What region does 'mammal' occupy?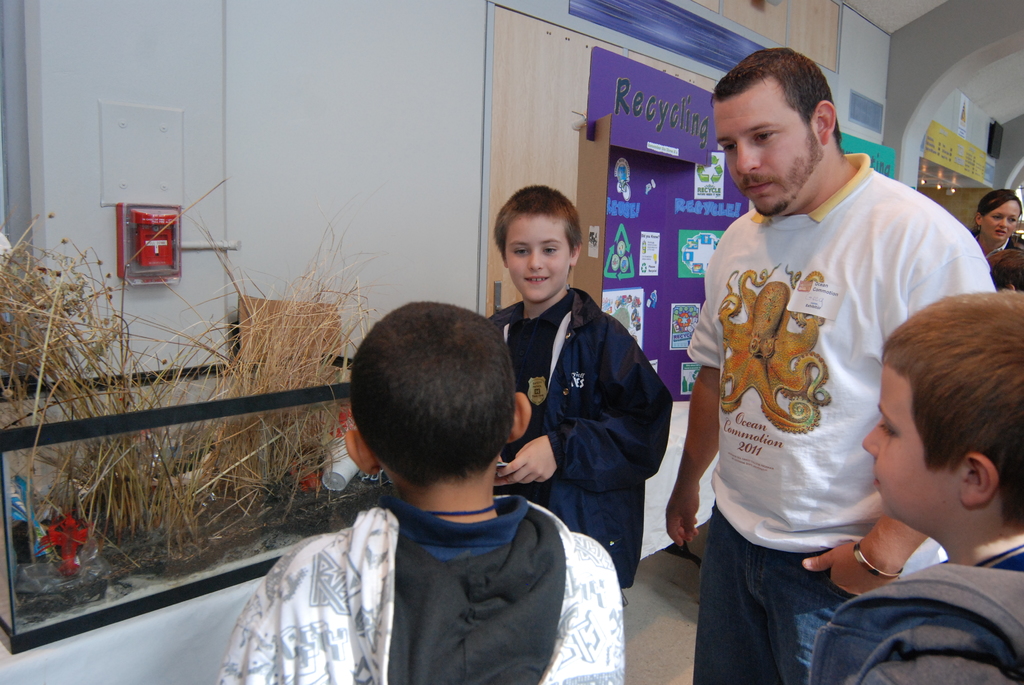
pyautogui.locateOnScreen(486, 181, 675, 588).
